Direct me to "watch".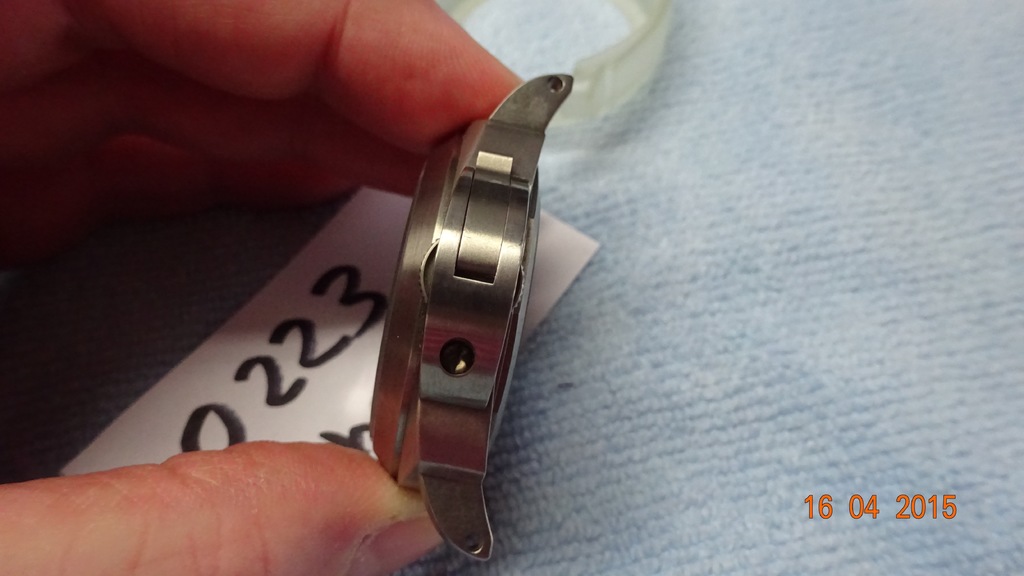
Direction: bbox=(370, 0, 678, 558).
